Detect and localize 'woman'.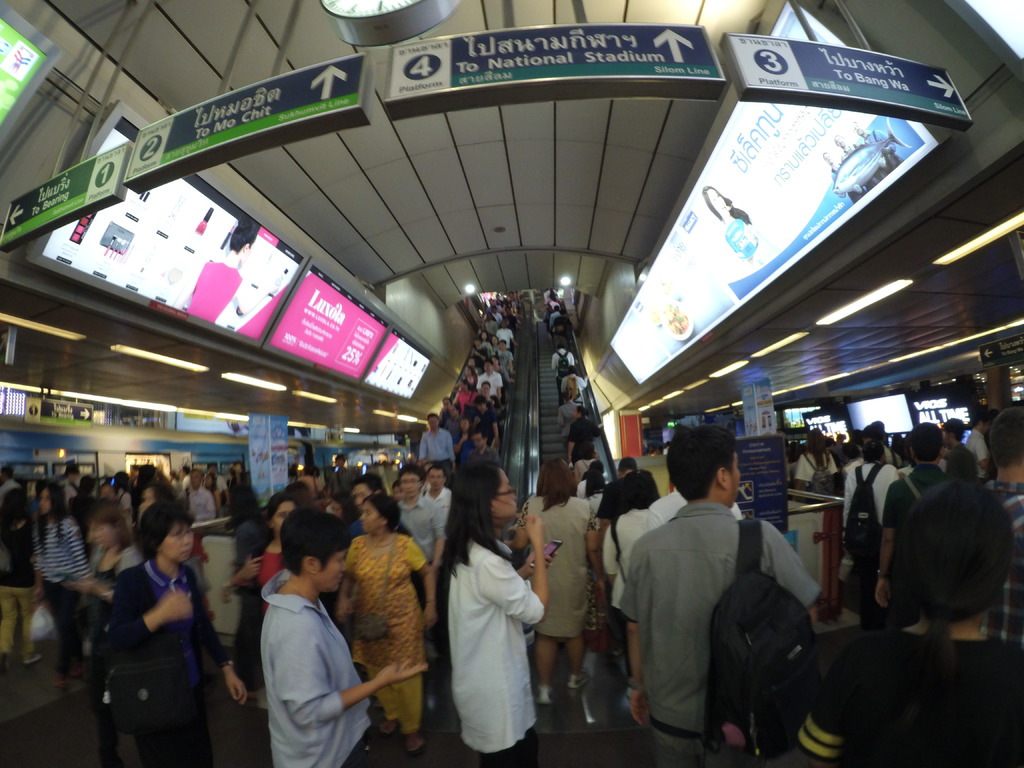
Localized at [798,475,1023,758].
